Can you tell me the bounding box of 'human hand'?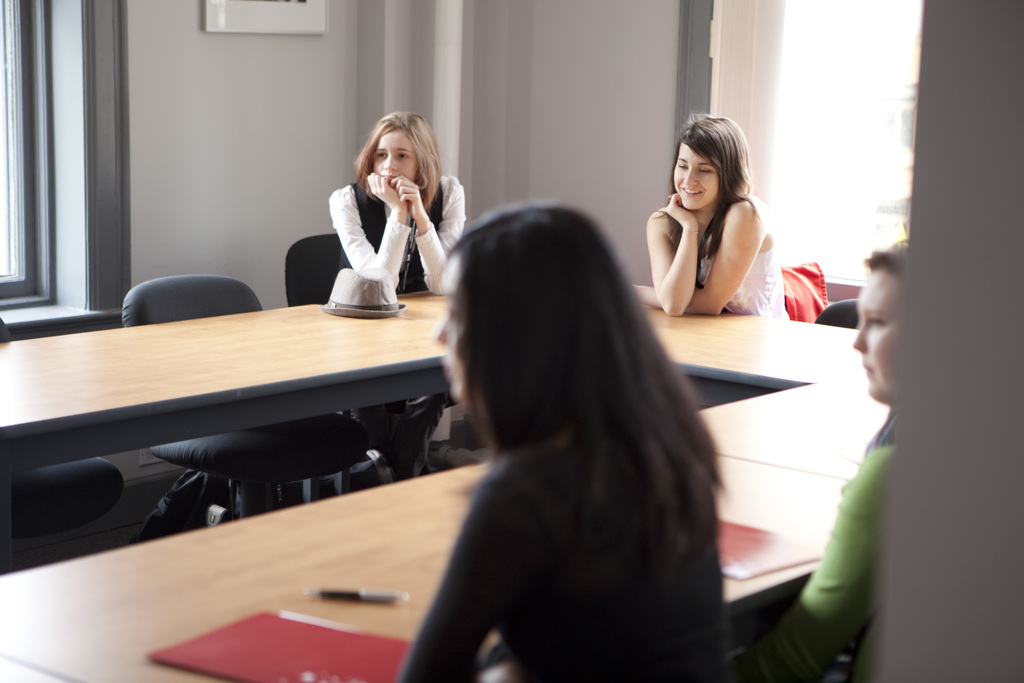
<region>663, 193, 697, 229</region>.
